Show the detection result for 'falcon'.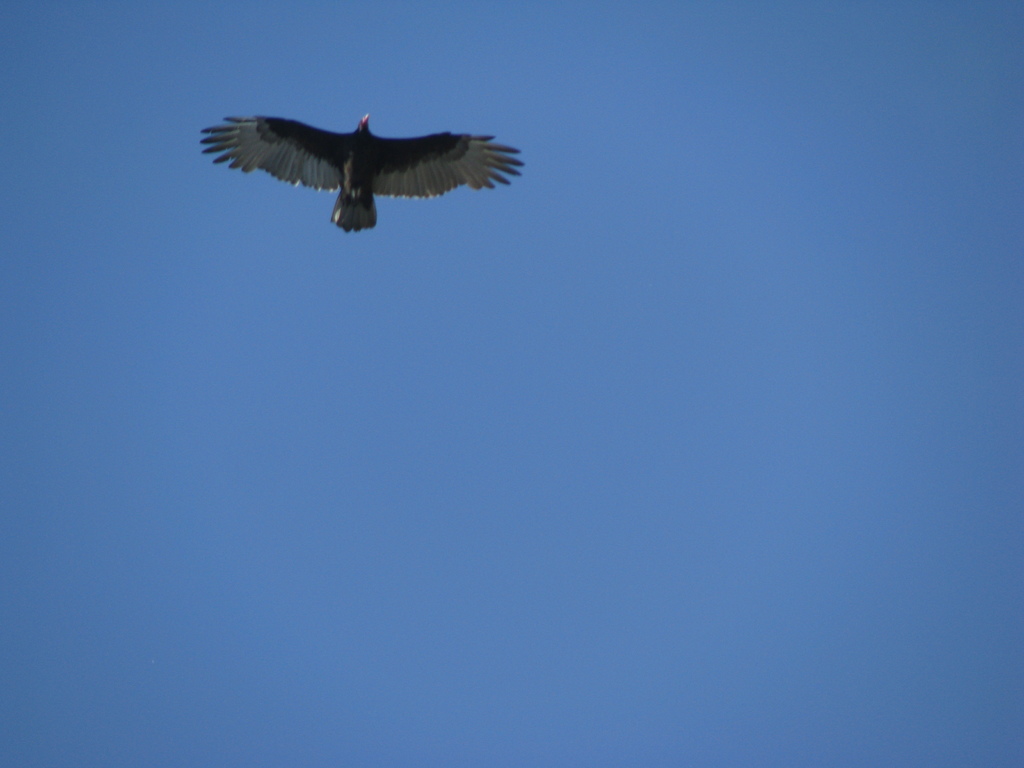
(left=197, top=96, right=541, bottom=234).
